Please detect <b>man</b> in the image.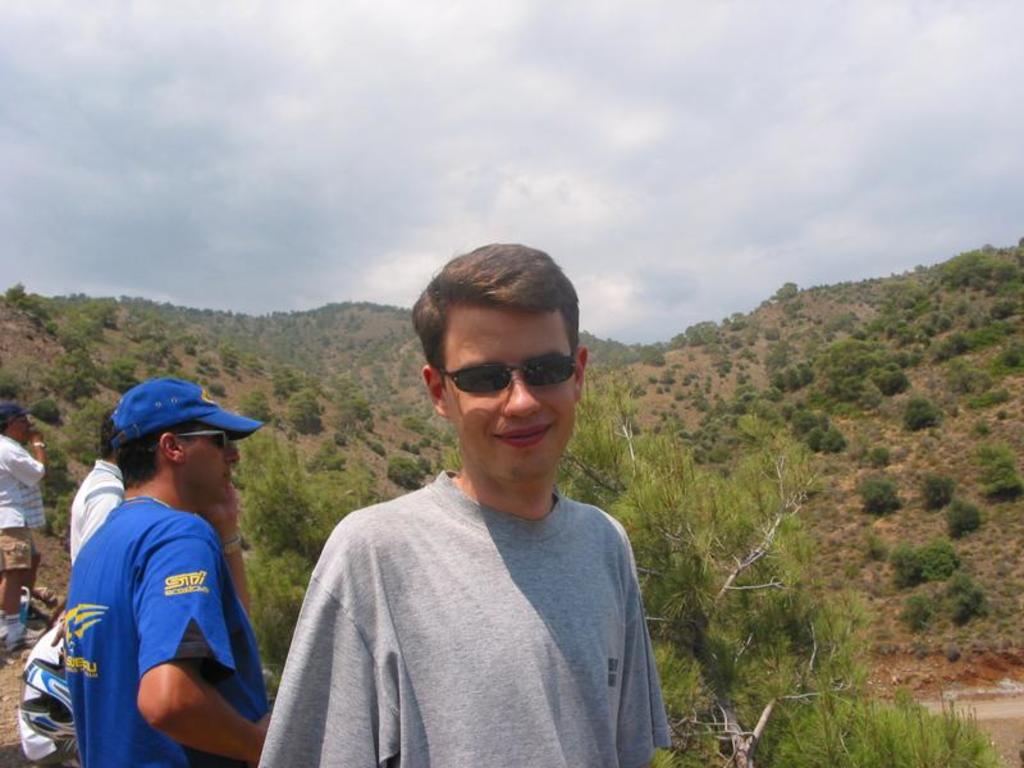
[65,372,274,767].
